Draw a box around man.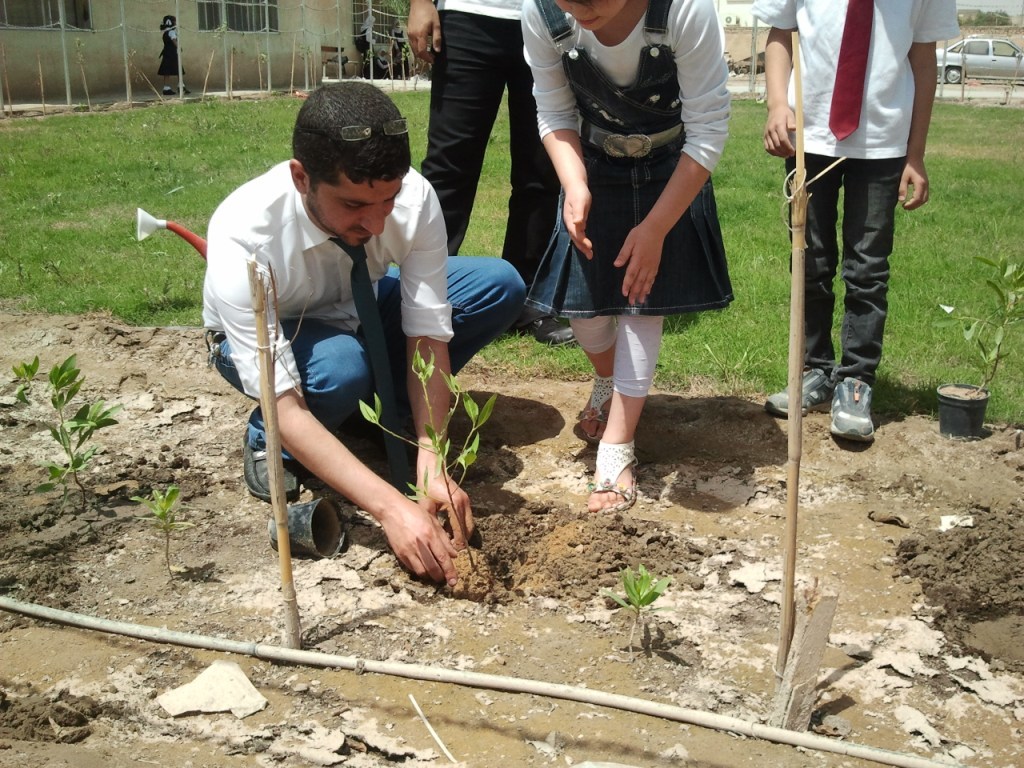
[405, 0, 577, 341].
